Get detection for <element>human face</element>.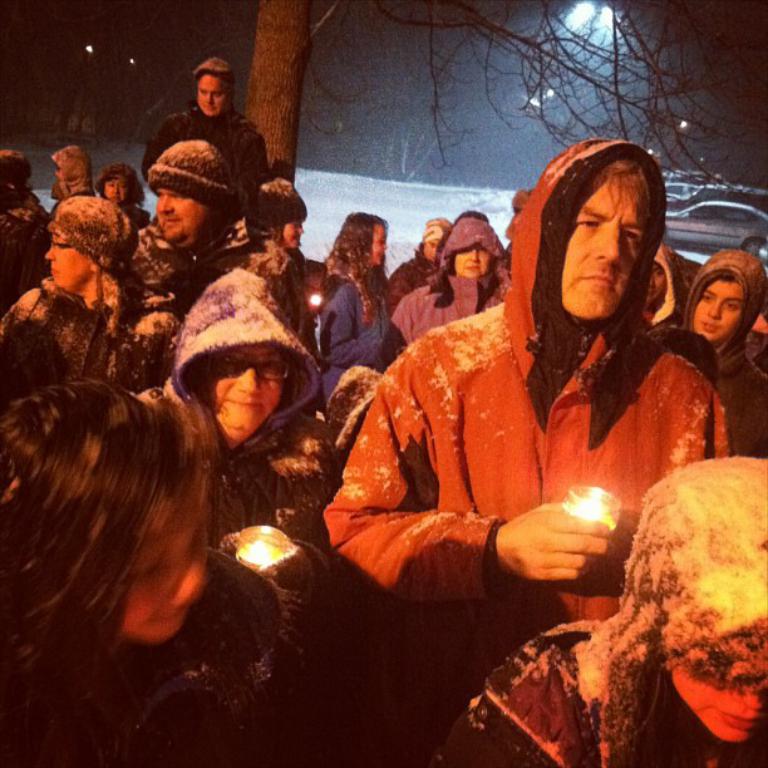
Detection: <region>40, 231, 88, 290</region>.
